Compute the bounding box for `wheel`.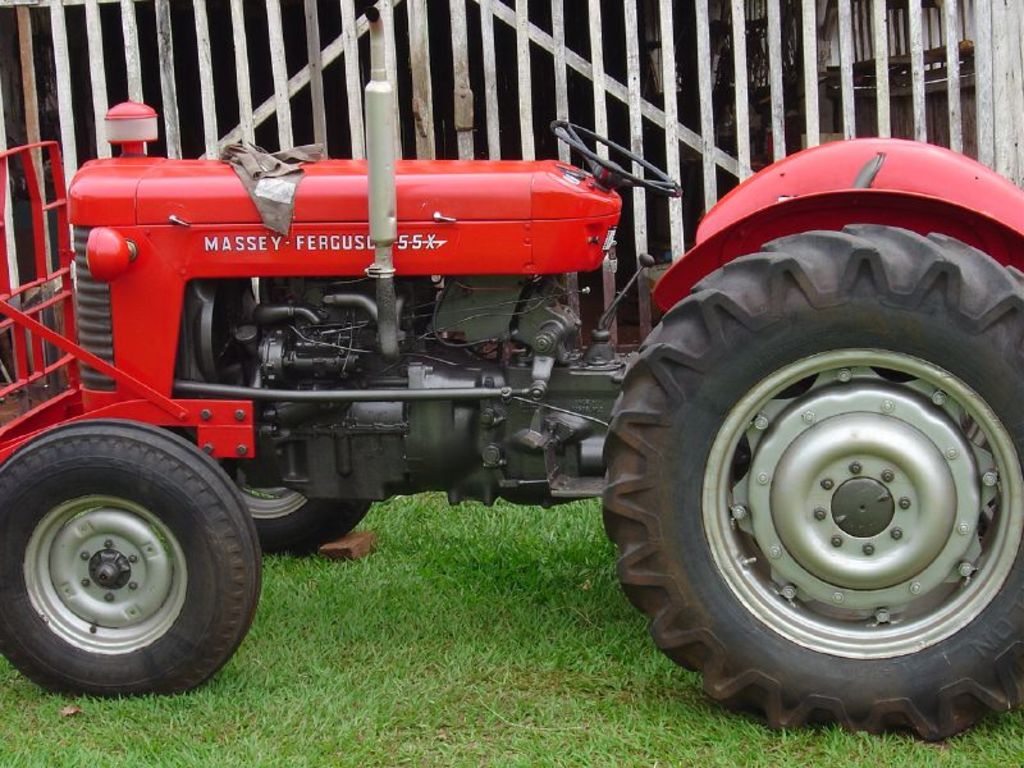
(left=605, top=223, right=1023, bottom=730).
